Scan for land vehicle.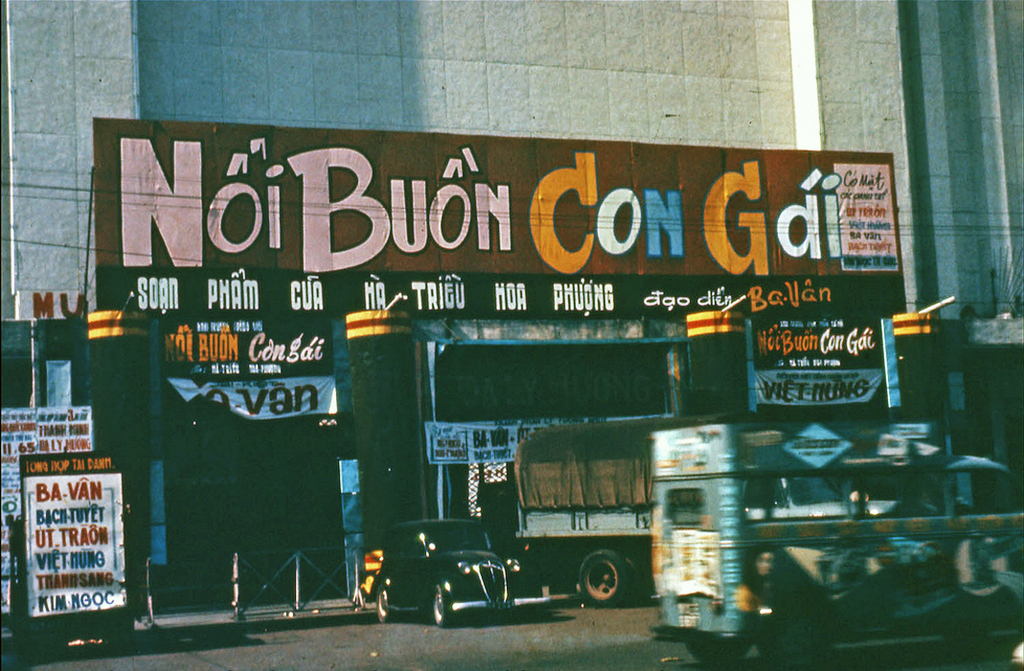
Scan result: 372:518:553:629.
